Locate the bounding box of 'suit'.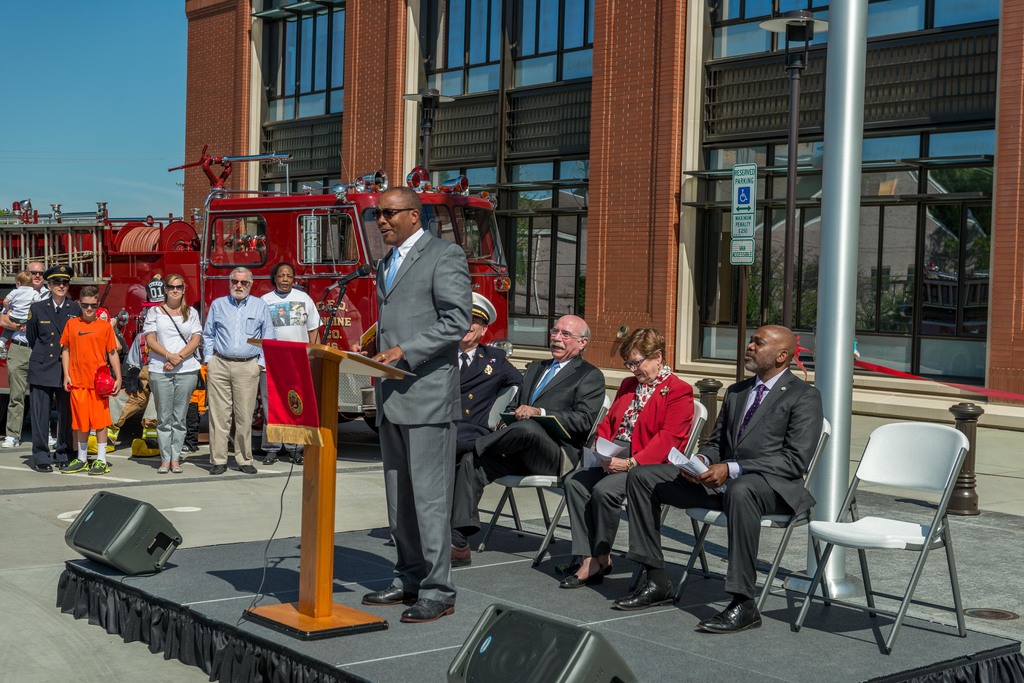
Bounding box: Rect(453, 357, 607, 535).
